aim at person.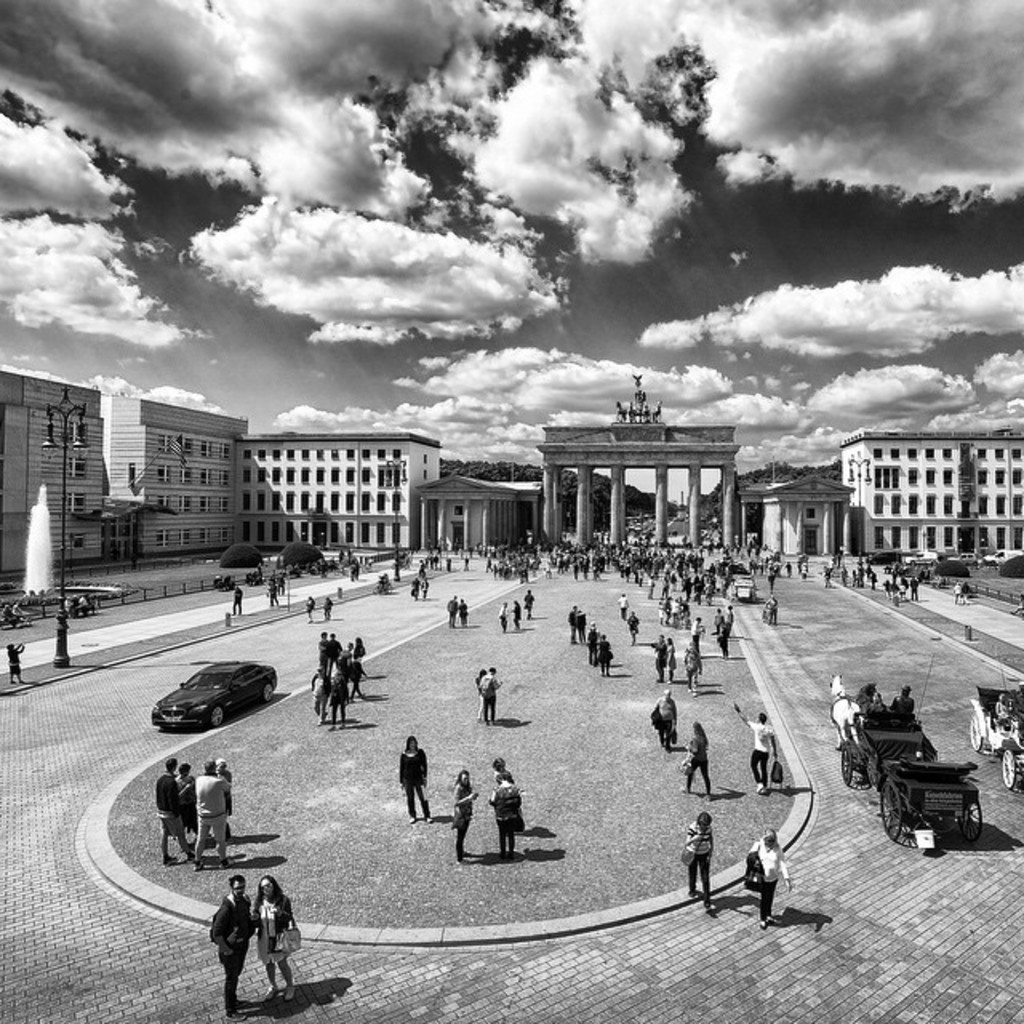
Aimed at left=458, top=598, right=466, bottom=624.
